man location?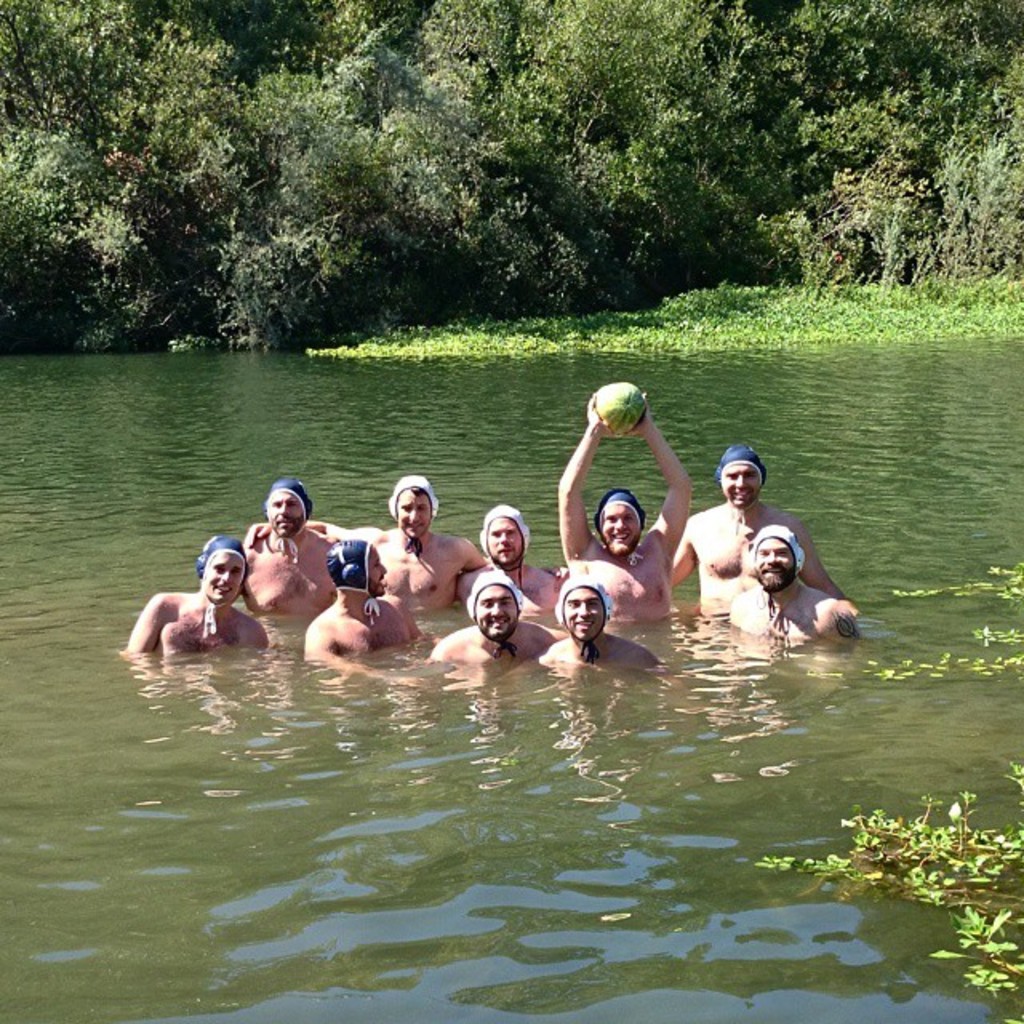
{"left": 198, "top": 475, "right": 334, "bottom": 613}
